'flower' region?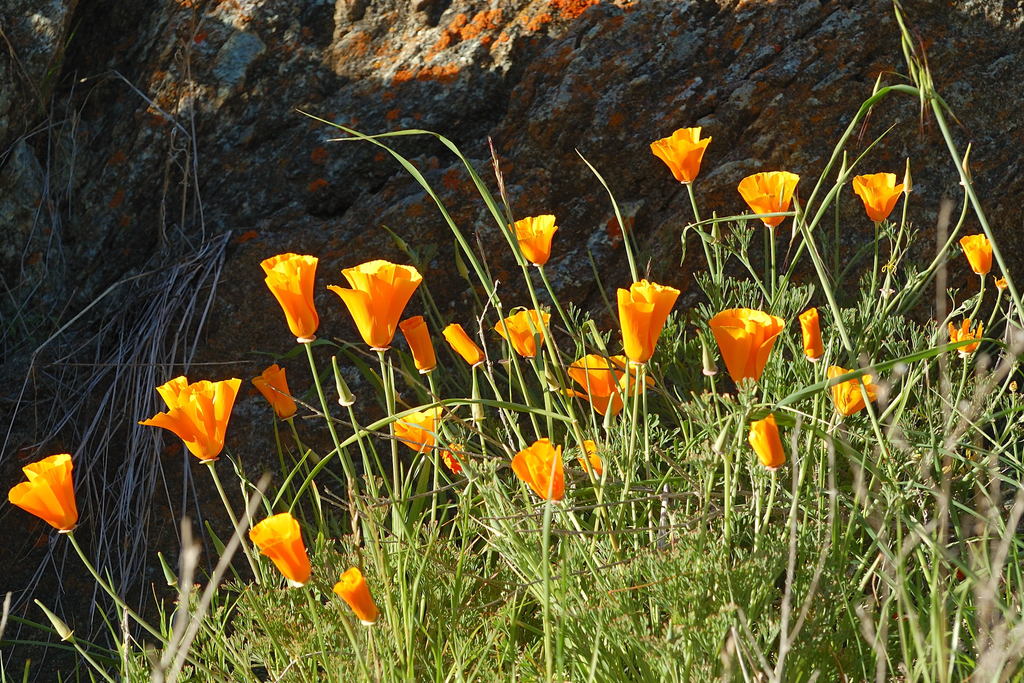
locate(854, 163, 911, 225)
